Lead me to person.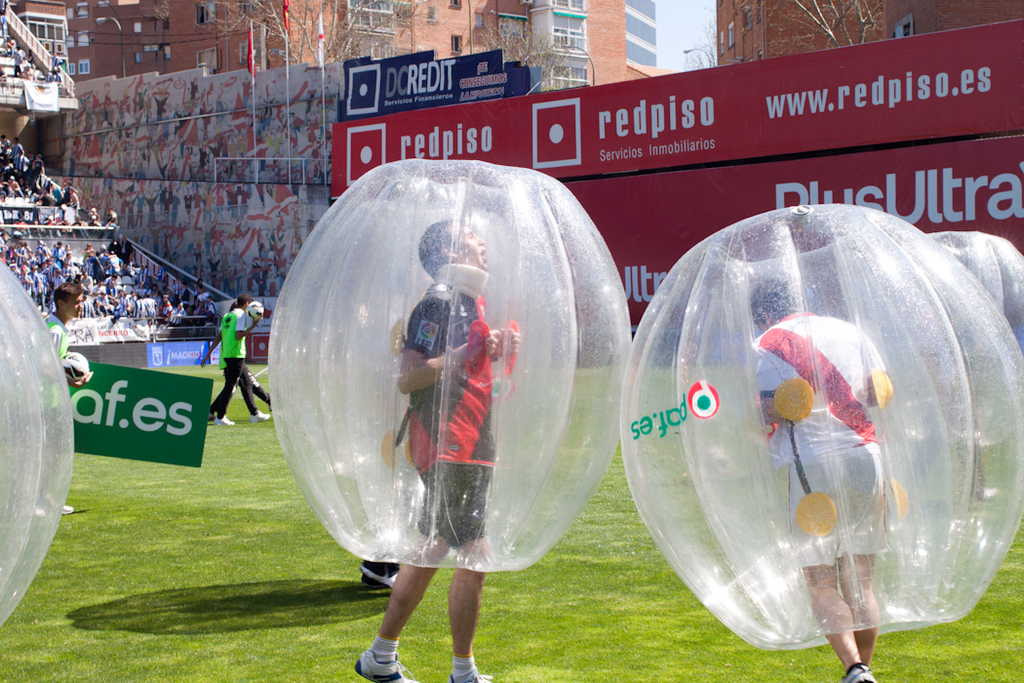
Lead to (x1=357, y1=221, x2=520, y2=682).
